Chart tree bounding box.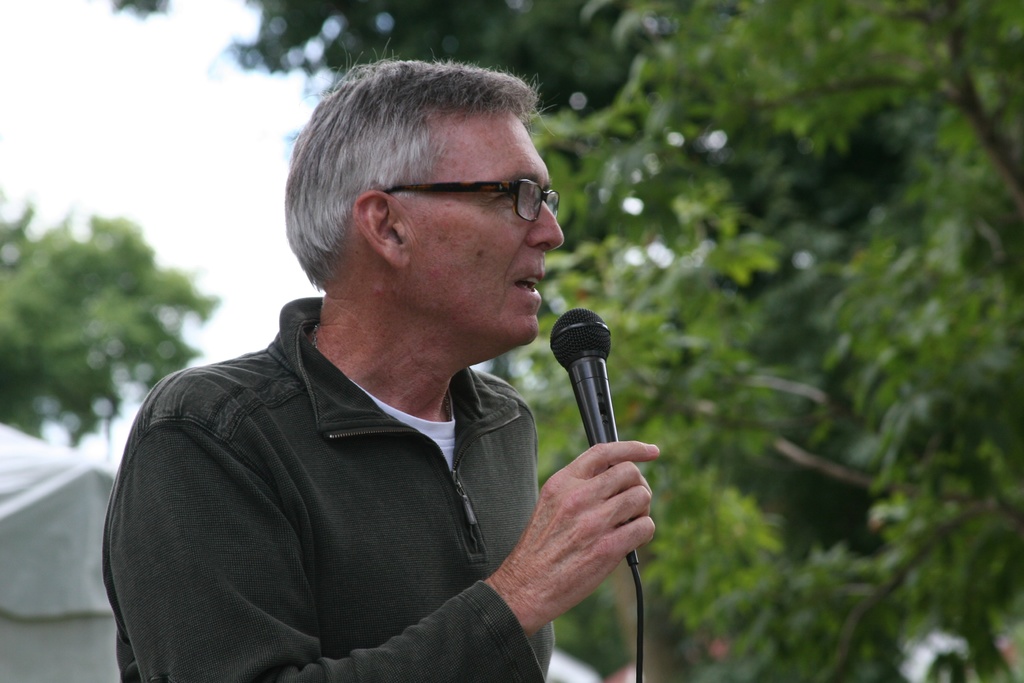
Charted: (x1=511, y1=0, x2=1020, y2=272).
